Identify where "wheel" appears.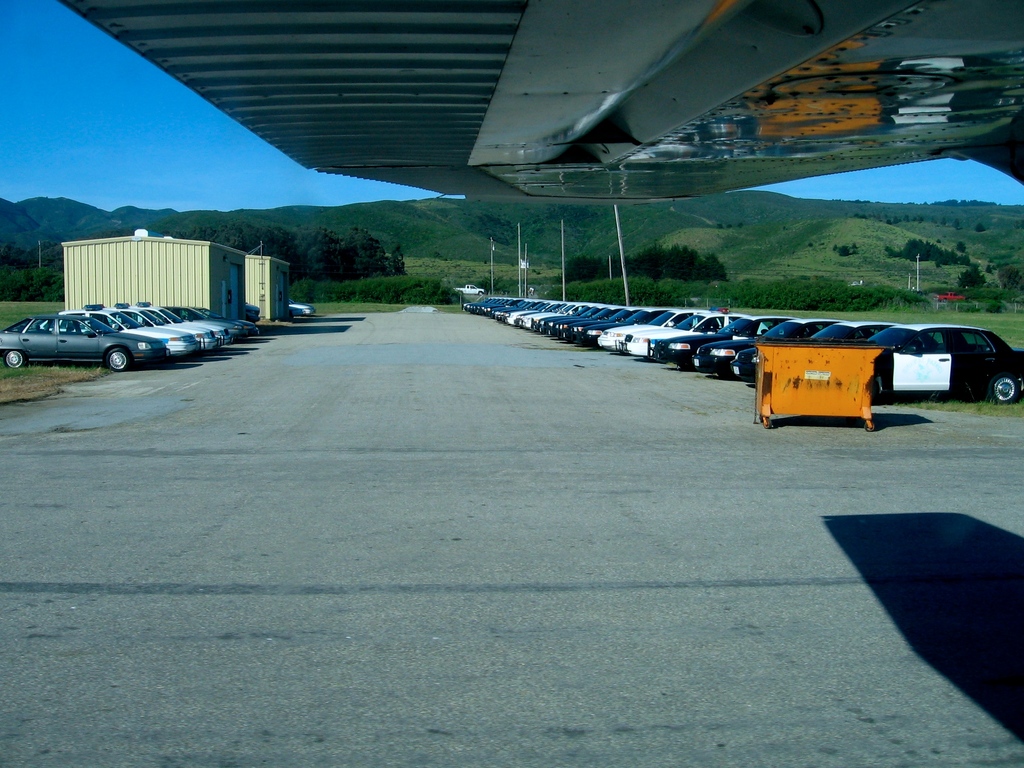
Appears at {"left": 865, "top": 424, "right": 874, "bottom": 434}.
